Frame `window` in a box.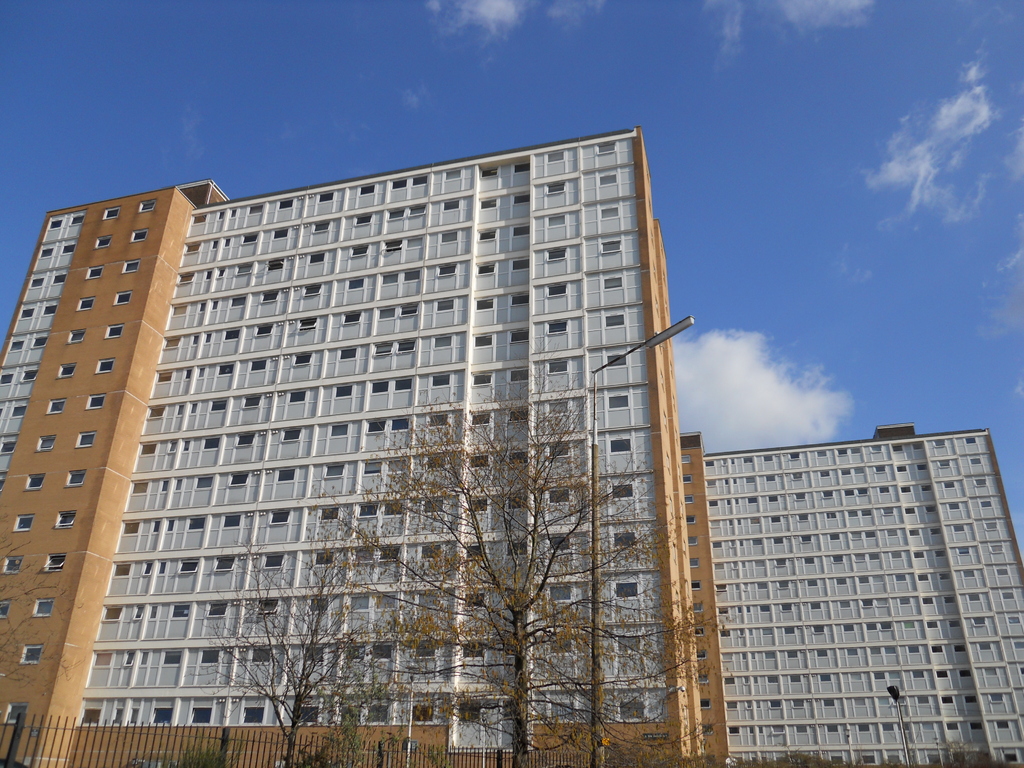
bbox(857, 724, 870, 733).
